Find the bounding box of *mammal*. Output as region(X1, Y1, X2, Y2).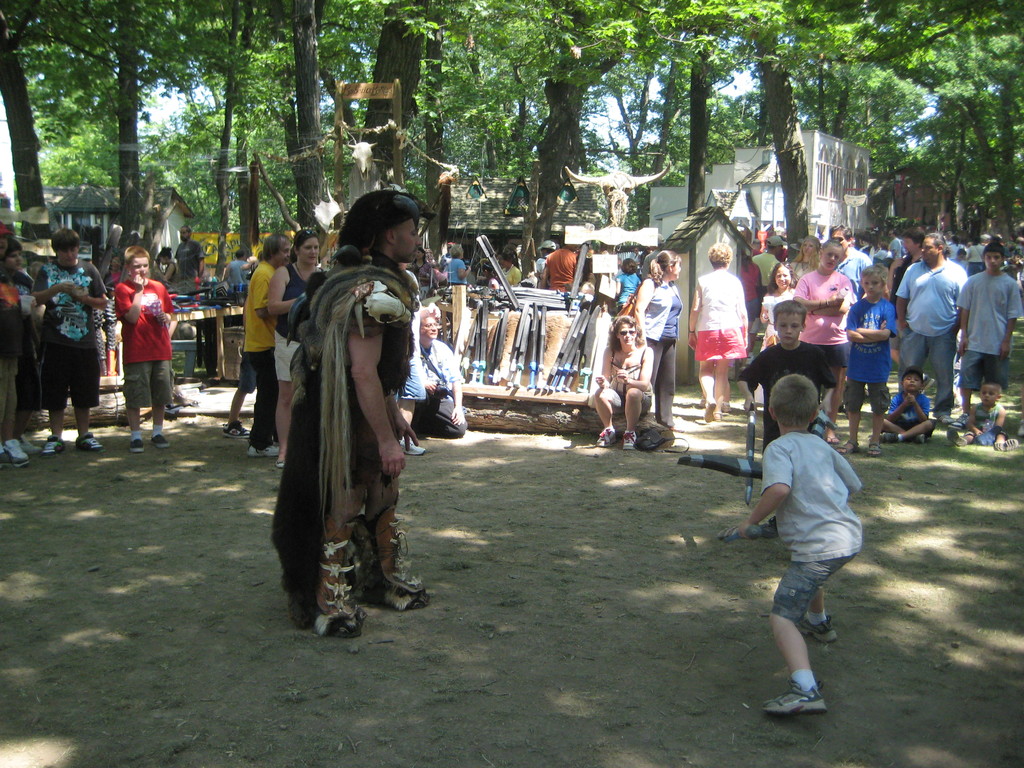
region(251, 227, 285, 462).
